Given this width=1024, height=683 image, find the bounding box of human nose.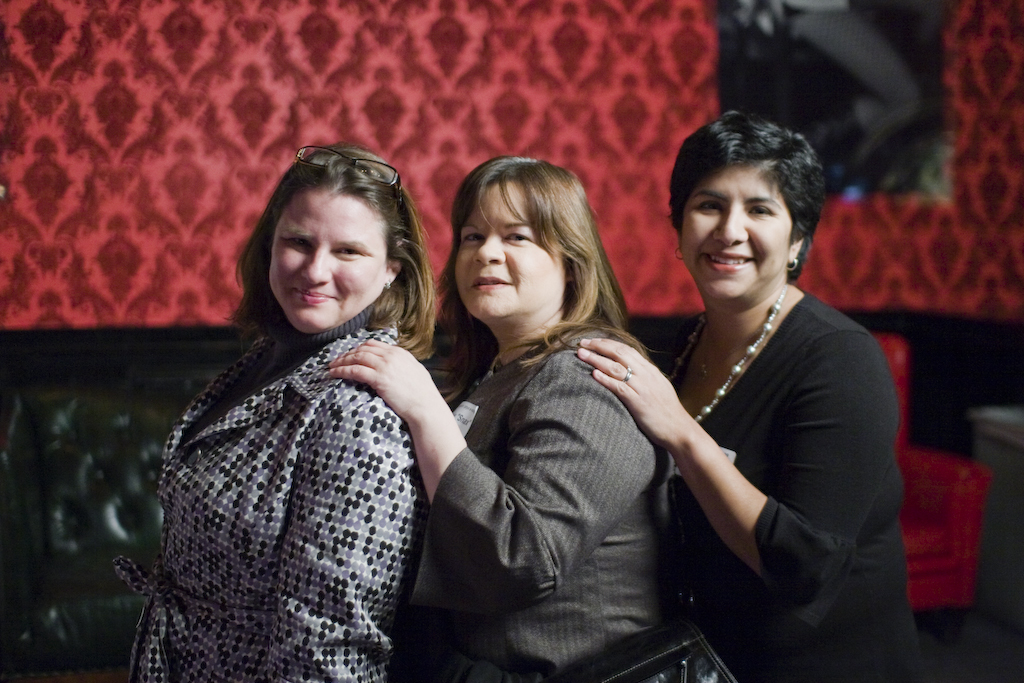
rect(301, 240, 332, 282).
